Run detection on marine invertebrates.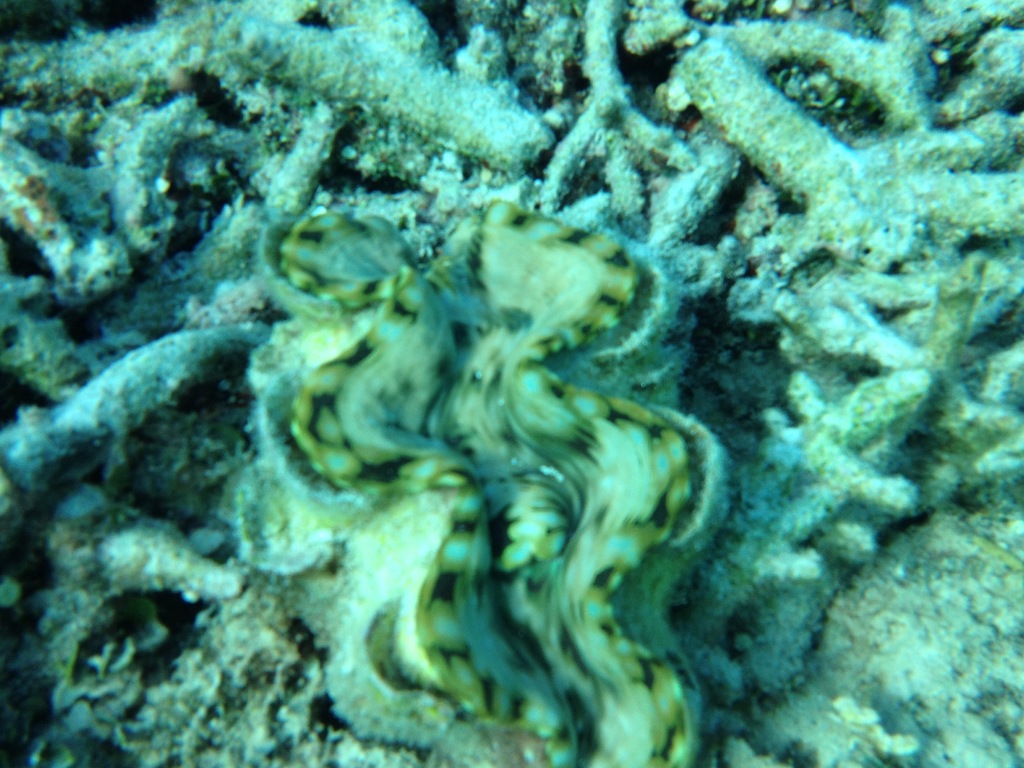
Result: <bbox>0, 0, 1023, 765</bbox>.
